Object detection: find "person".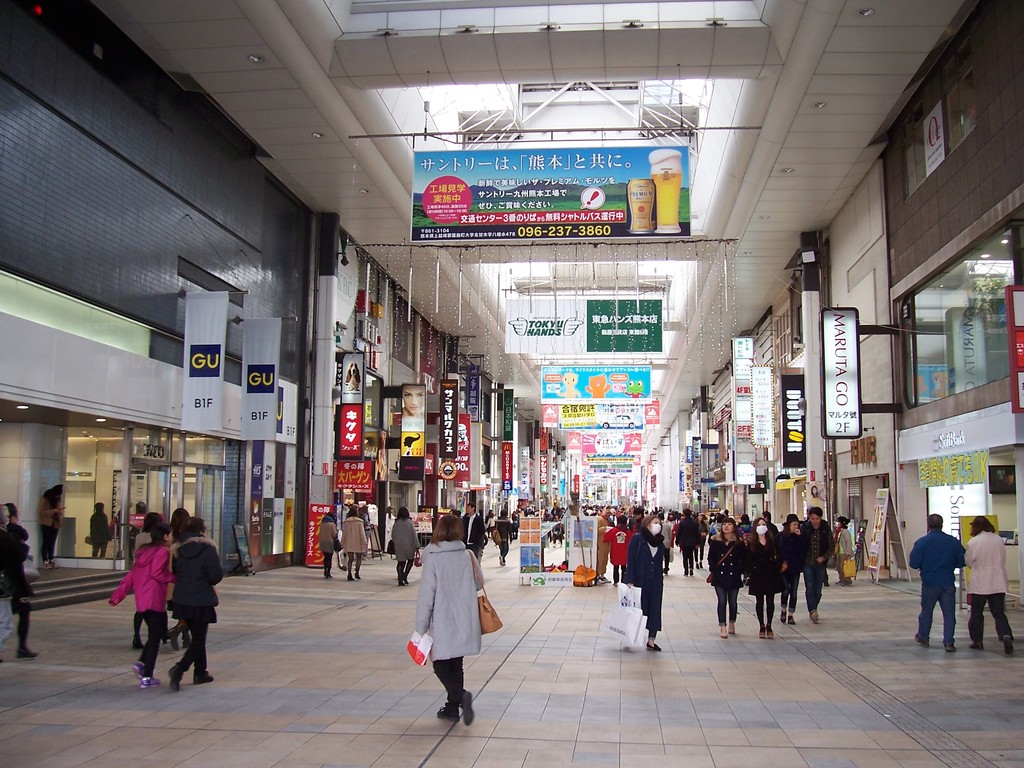
x1=392, y1=508, x2=424, y2=587.
